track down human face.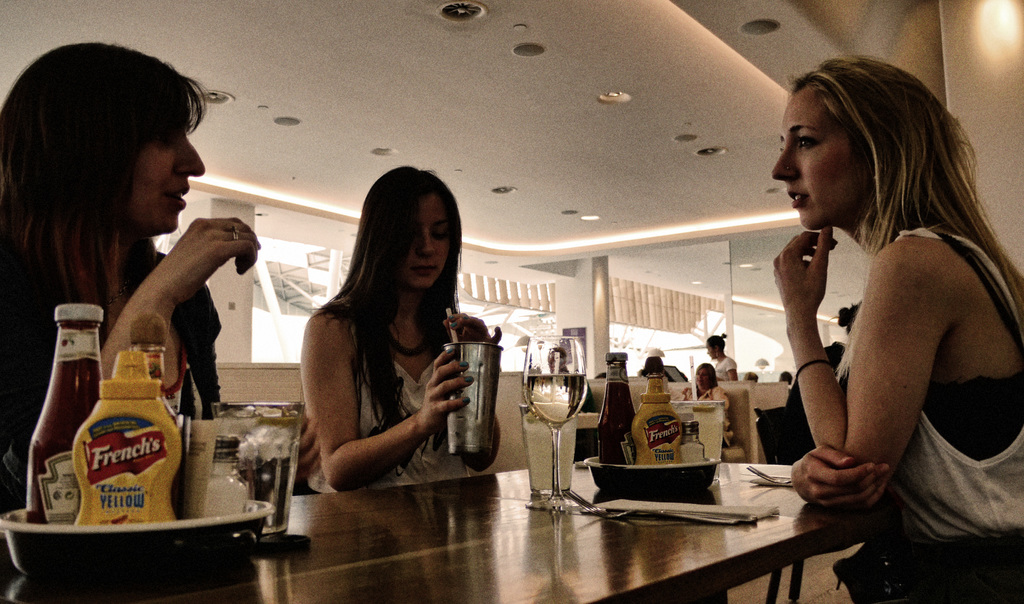
Tracked to x1=694 y1=361 x2=708 y2=388.
